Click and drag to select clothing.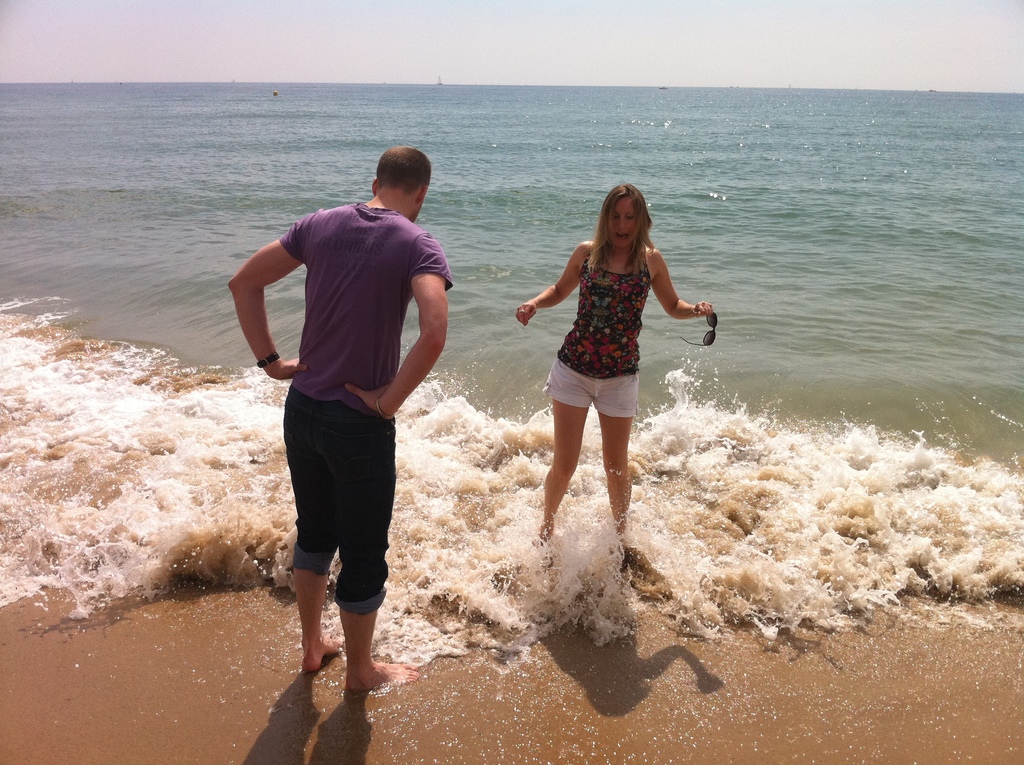
Selection: pyautogui.locateOnScreen(276, 201, 453, 616).
